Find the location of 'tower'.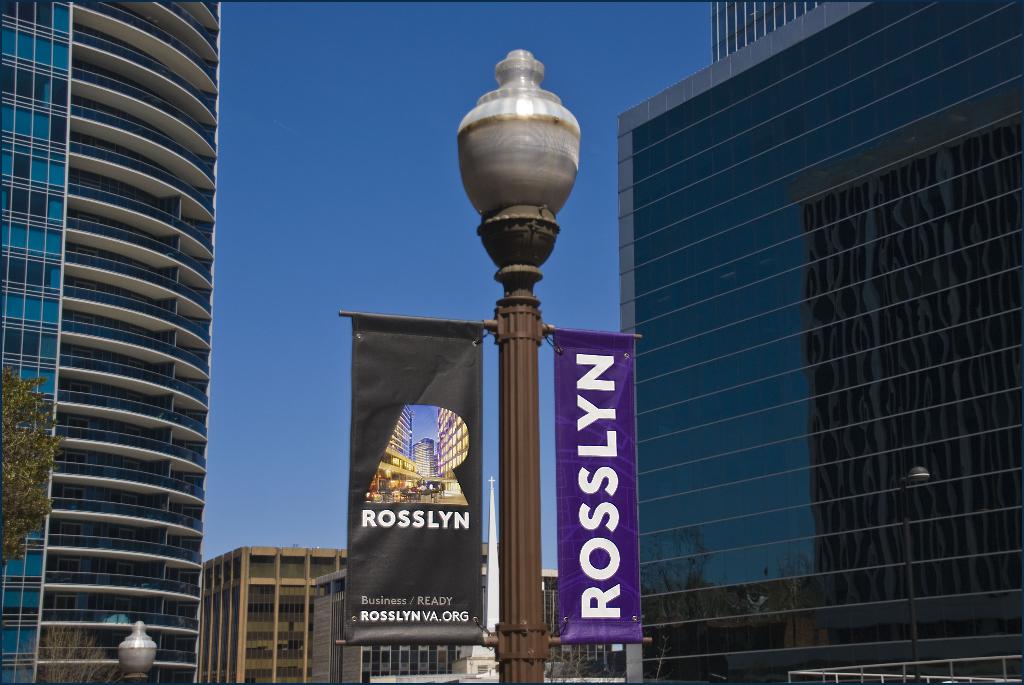
Location: {"x1": 0, "y1": 0, "x2": 244, "y2": 684}.
